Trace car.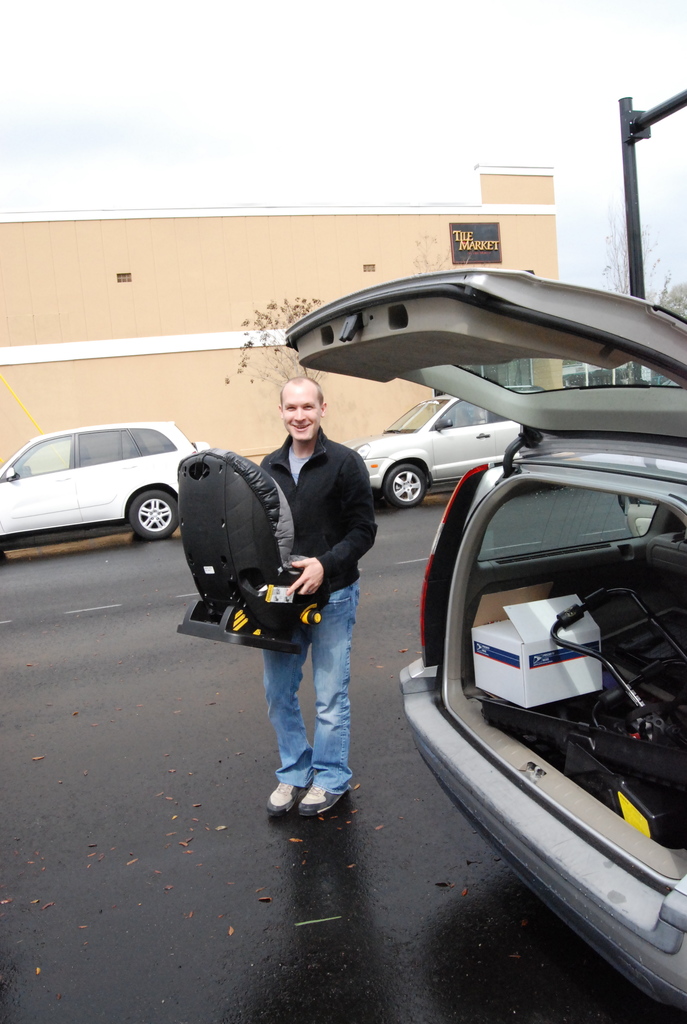
Traced to rect(287, 273, 686, 1018).
